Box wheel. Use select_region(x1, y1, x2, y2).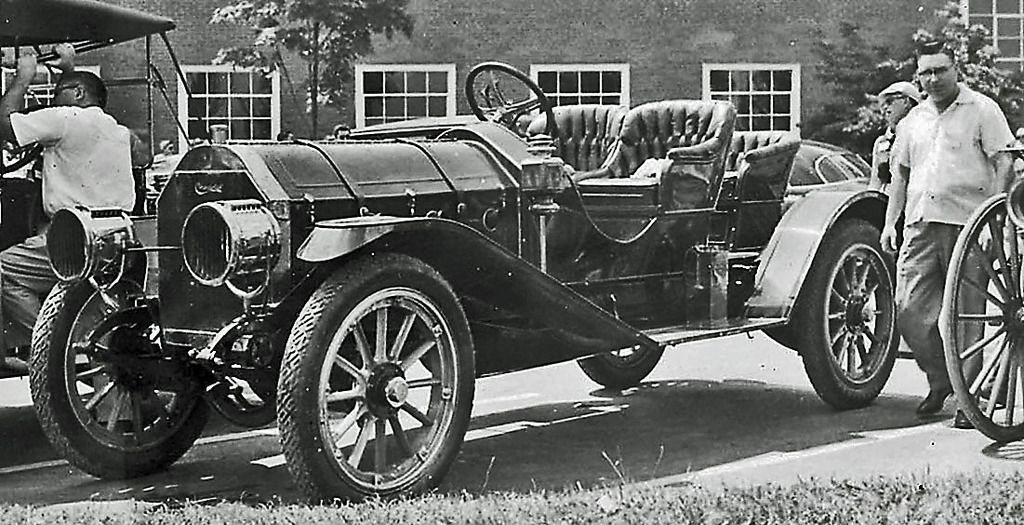
select_region(940, 191, 1023, 441).
